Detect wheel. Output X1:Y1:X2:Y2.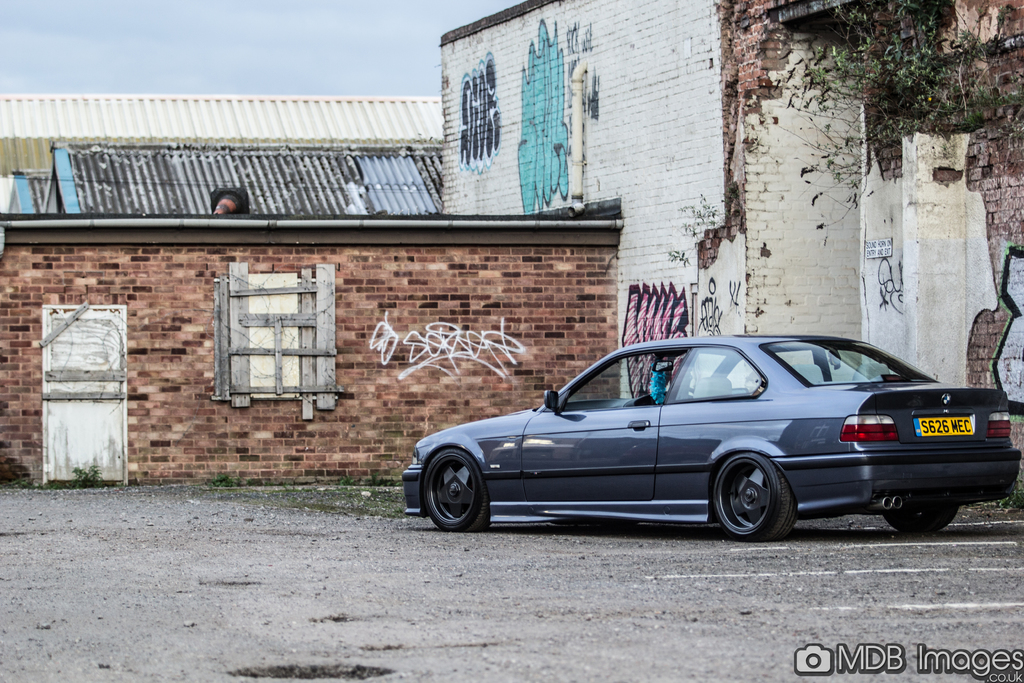
683:386:696:400.
